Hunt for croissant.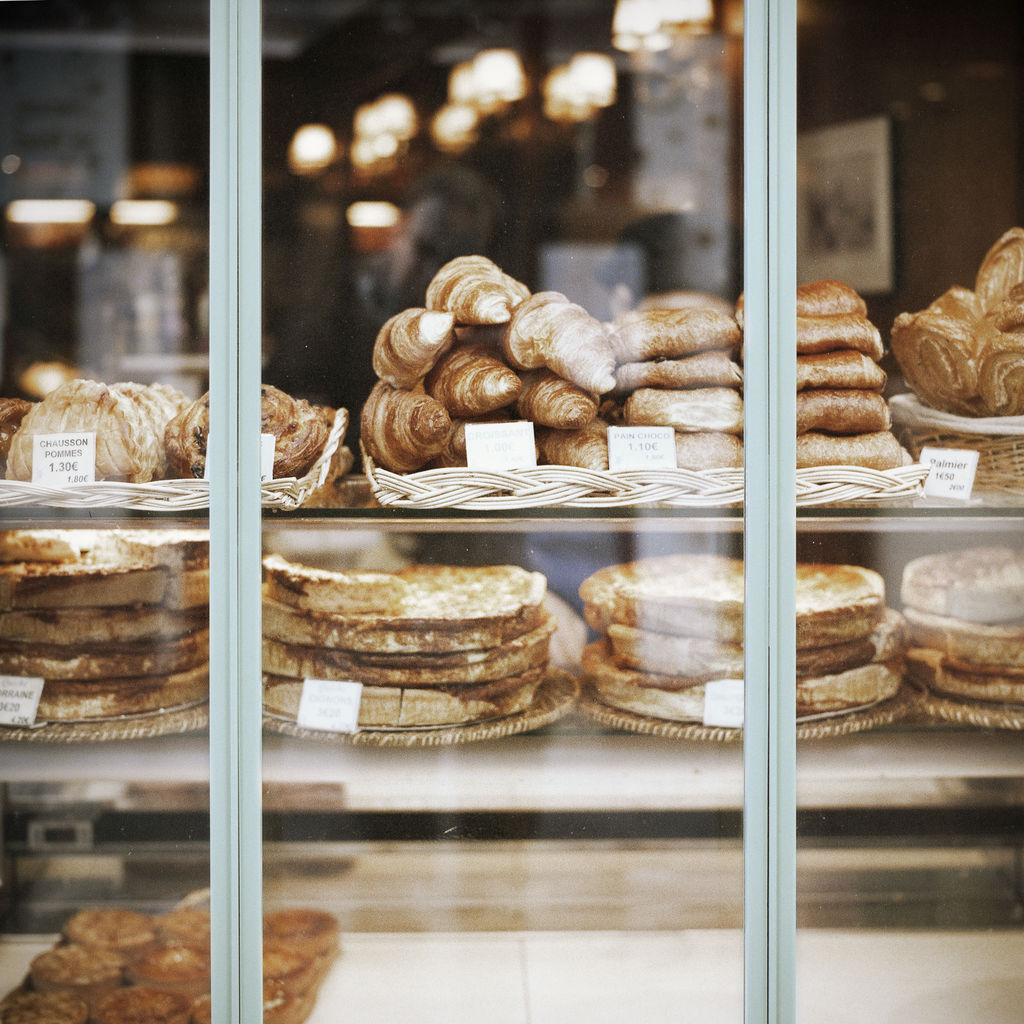
Hunted down at {"x1": 423, "y1": 255, "x2": 529, "y2": 328}.
